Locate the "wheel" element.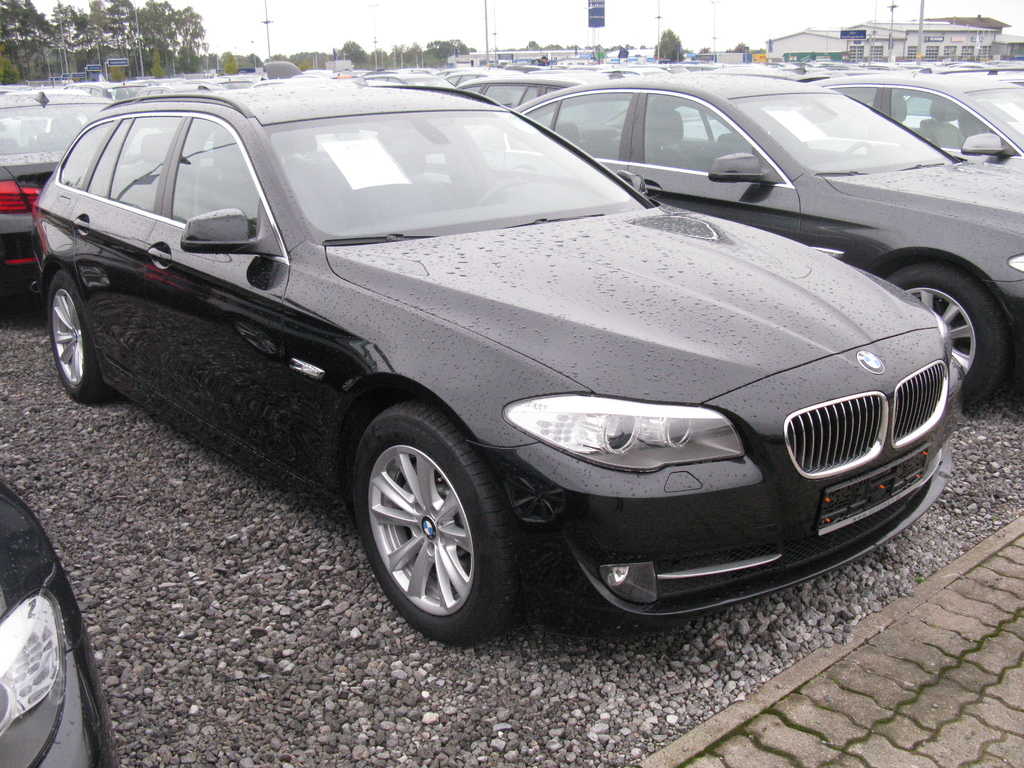
Element bbox: (480, 167, 547, 199).
